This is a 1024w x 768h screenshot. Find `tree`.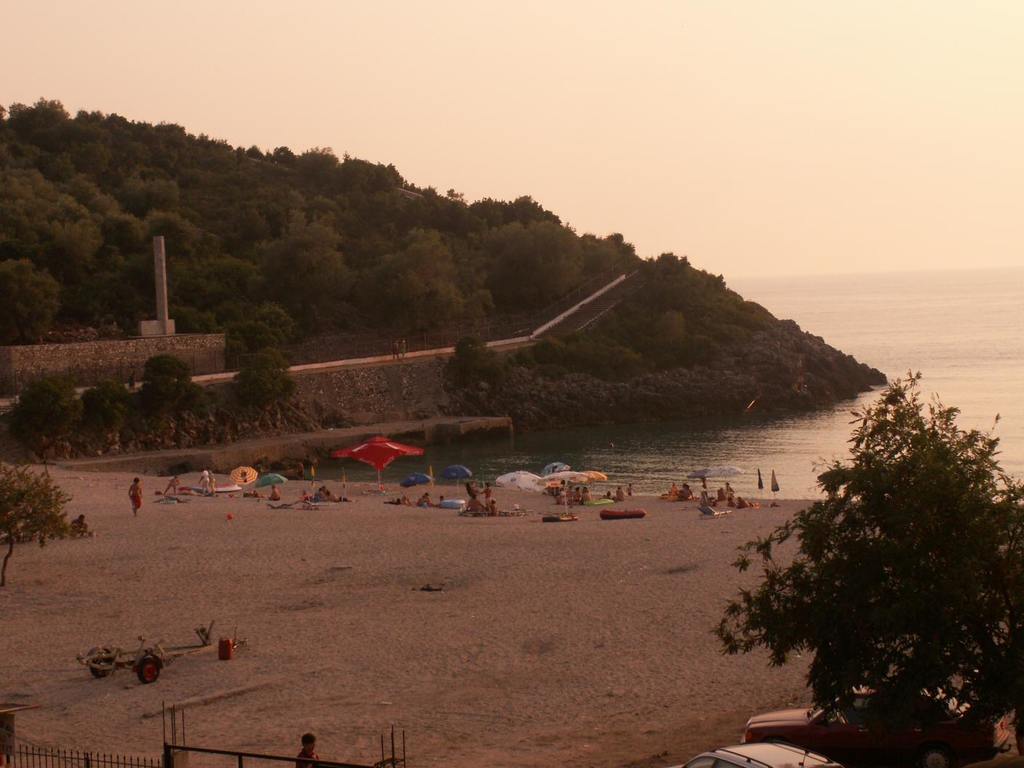
Bounding box: 0 460 87 572.
